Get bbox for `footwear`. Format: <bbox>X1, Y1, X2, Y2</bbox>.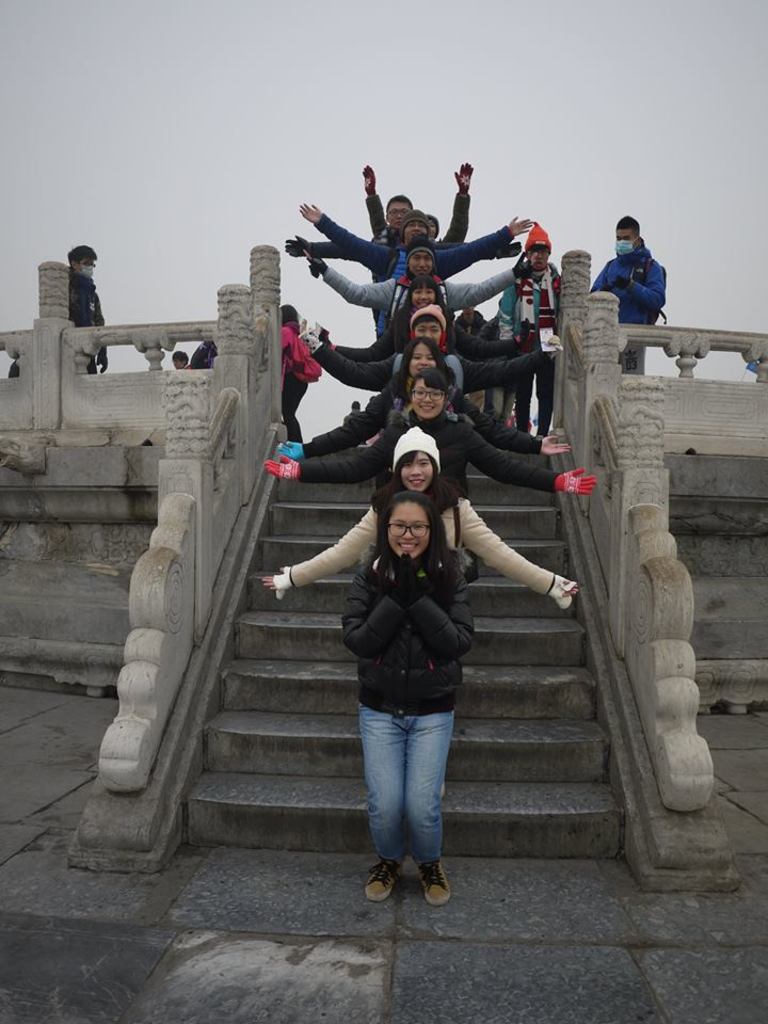
<bbox>359, 848, 454, 906</bbox>.
